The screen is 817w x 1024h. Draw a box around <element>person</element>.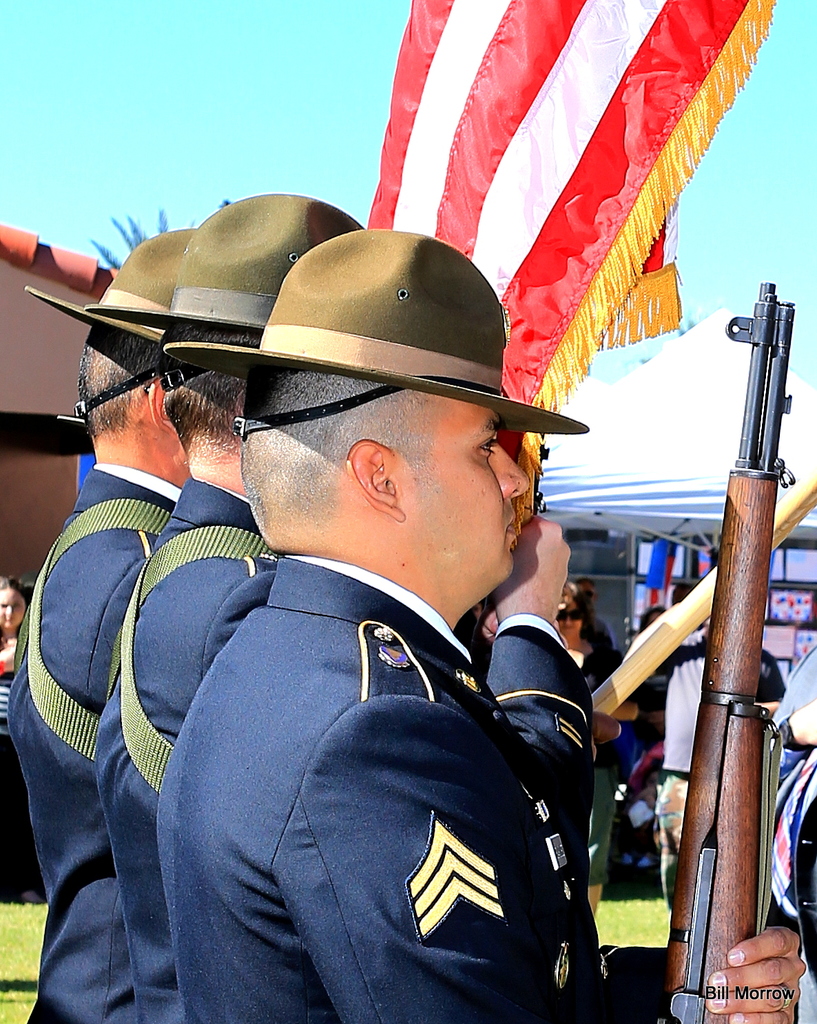
box=[0, 574, 36, 908].
